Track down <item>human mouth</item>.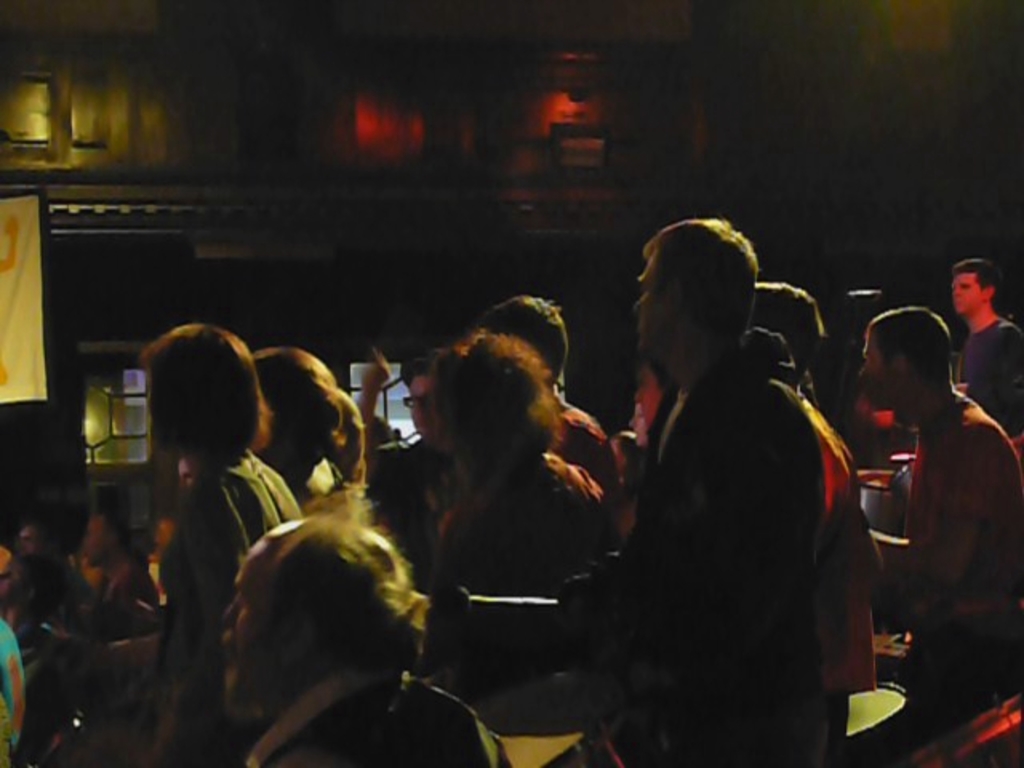
Tracked to x1=946 y1=294 x2=966 y2=304.
